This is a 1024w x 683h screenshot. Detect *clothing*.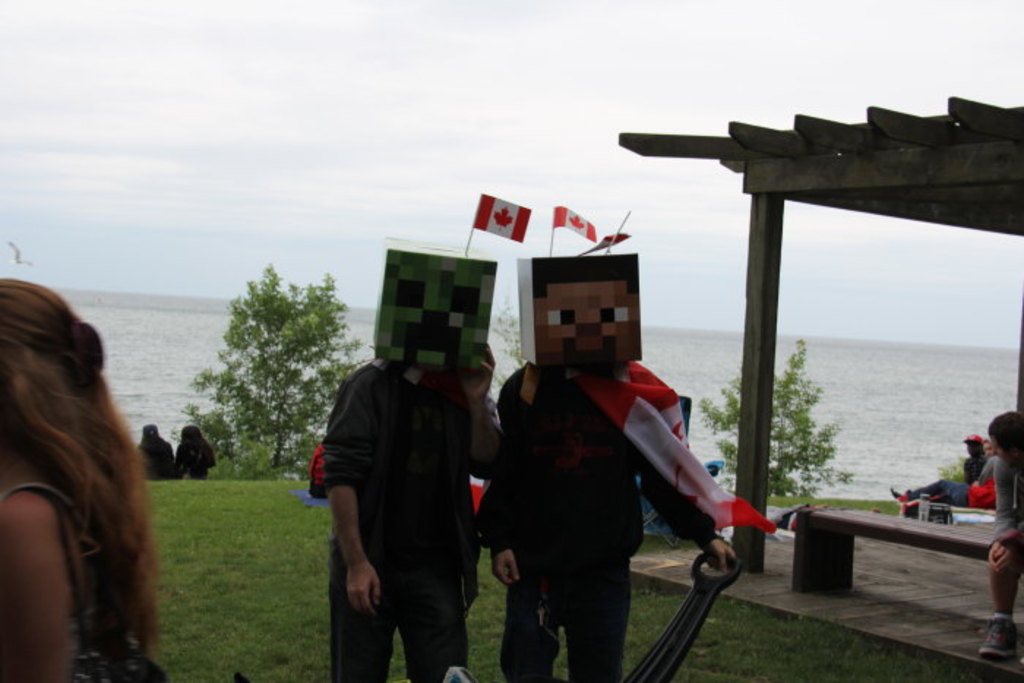
<bbox>140, 442, 183, 481</bbox>.
